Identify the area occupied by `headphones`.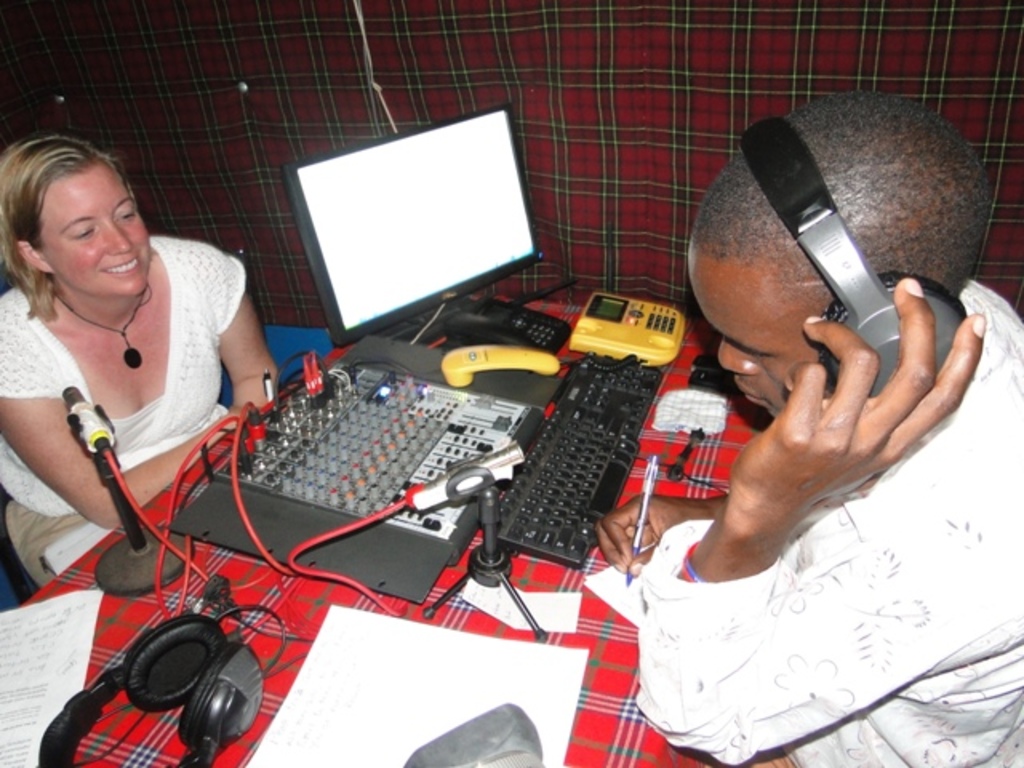
Area: locate(38, 611, 285, 766).
